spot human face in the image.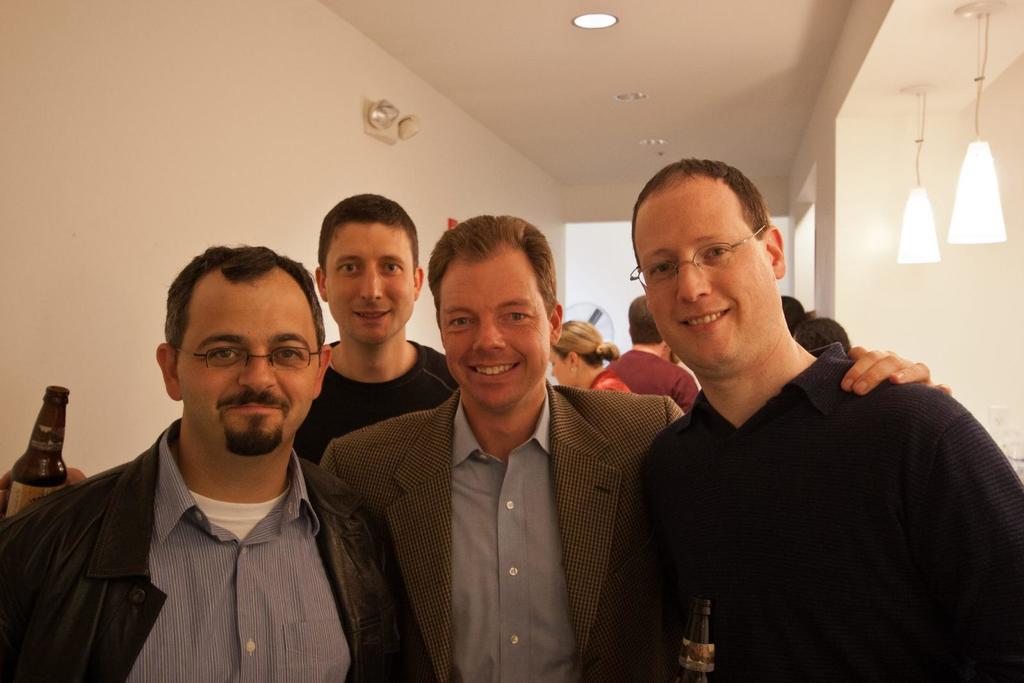
human face found at [x1=635, y1=183, x2=778, y2=372].
